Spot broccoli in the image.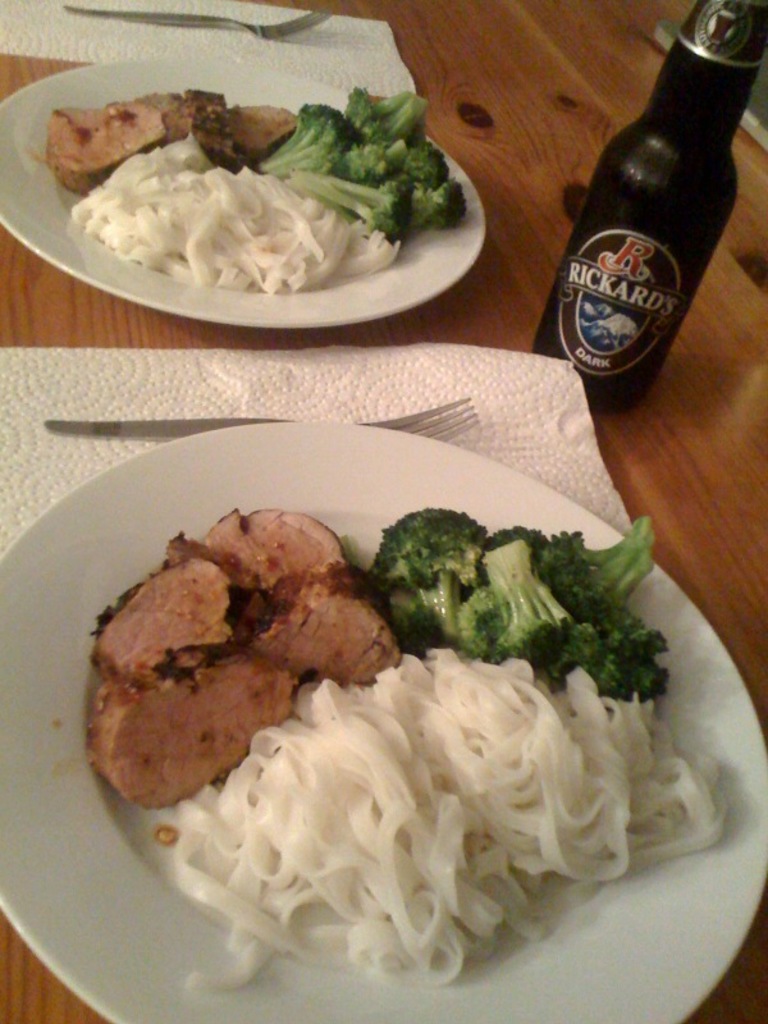
broccoli found at {"x1": 479, "y1": 535, "x2": 608, "y2": 678}.
